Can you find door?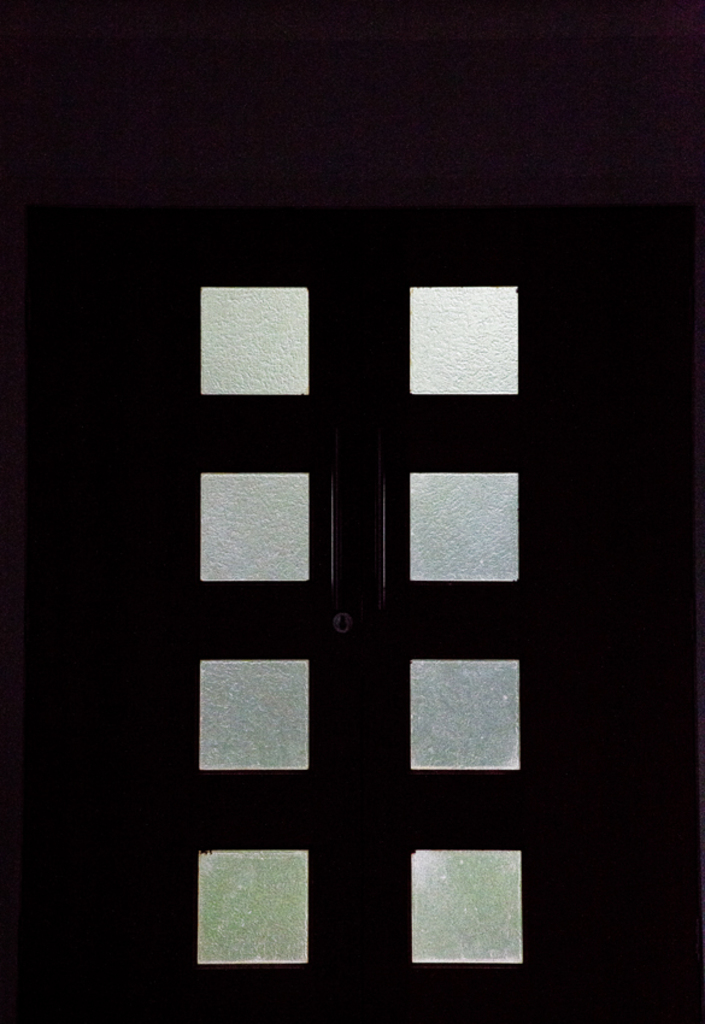
Yes, bounding box: [left=251, top=282, right=547, bottom=882].
